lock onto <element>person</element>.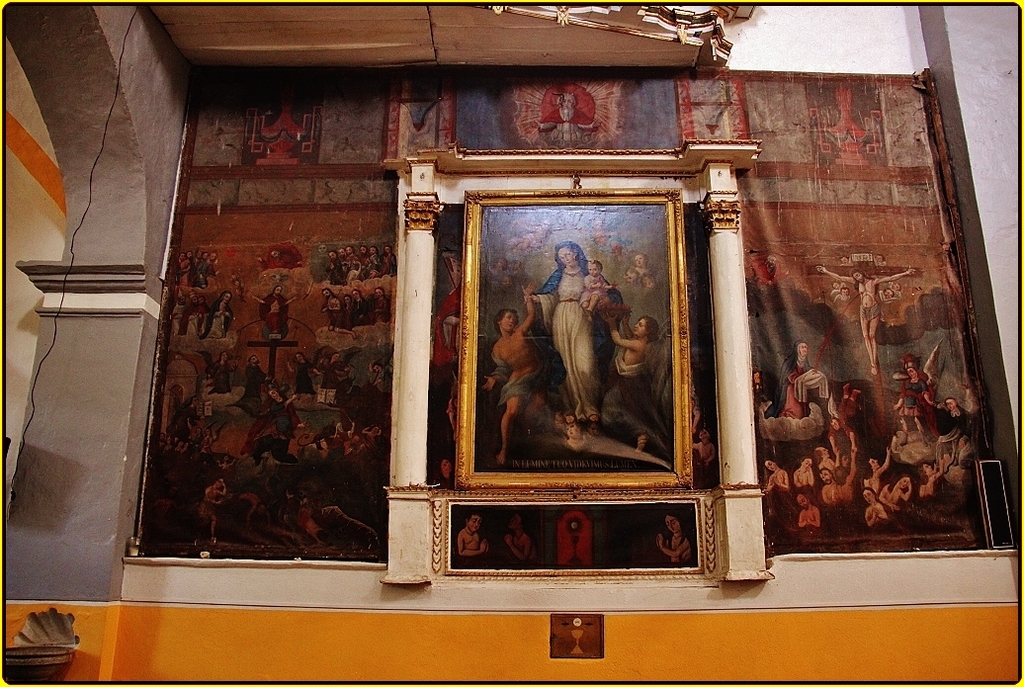
Locked: [left=482, top=284, right=538, bottom=462].
